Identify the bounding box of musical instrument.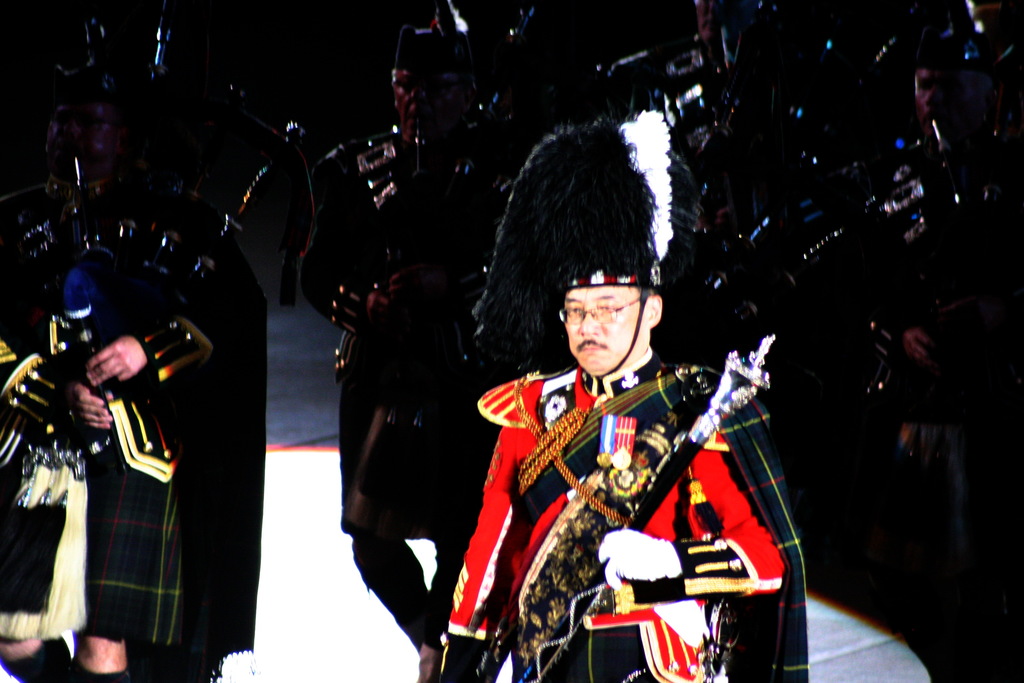
rect(771, 126, 1012, 326).
